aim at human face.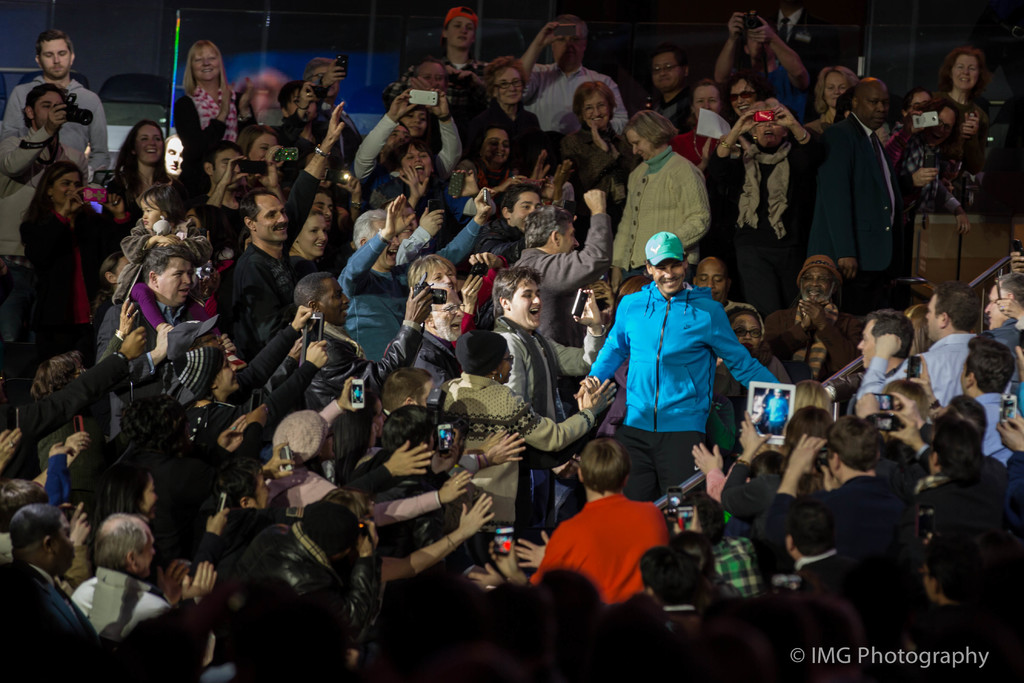
Aimed at pyautogui.locateOnScreen(424, 260, 454, 290).
